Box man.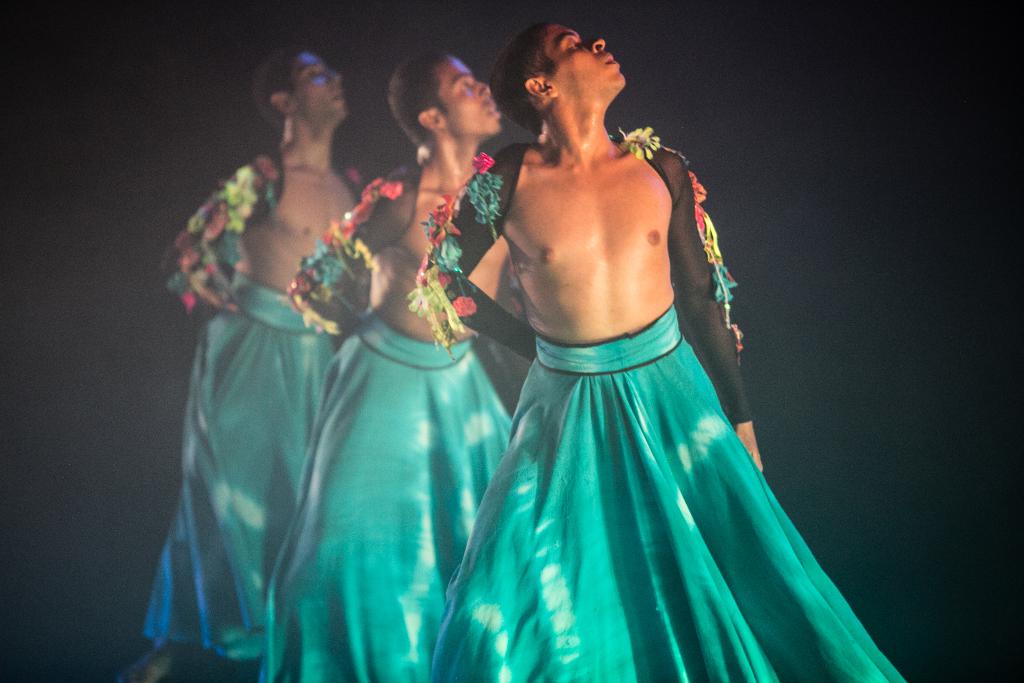
<region>259, 47, 515, 682</region>.
